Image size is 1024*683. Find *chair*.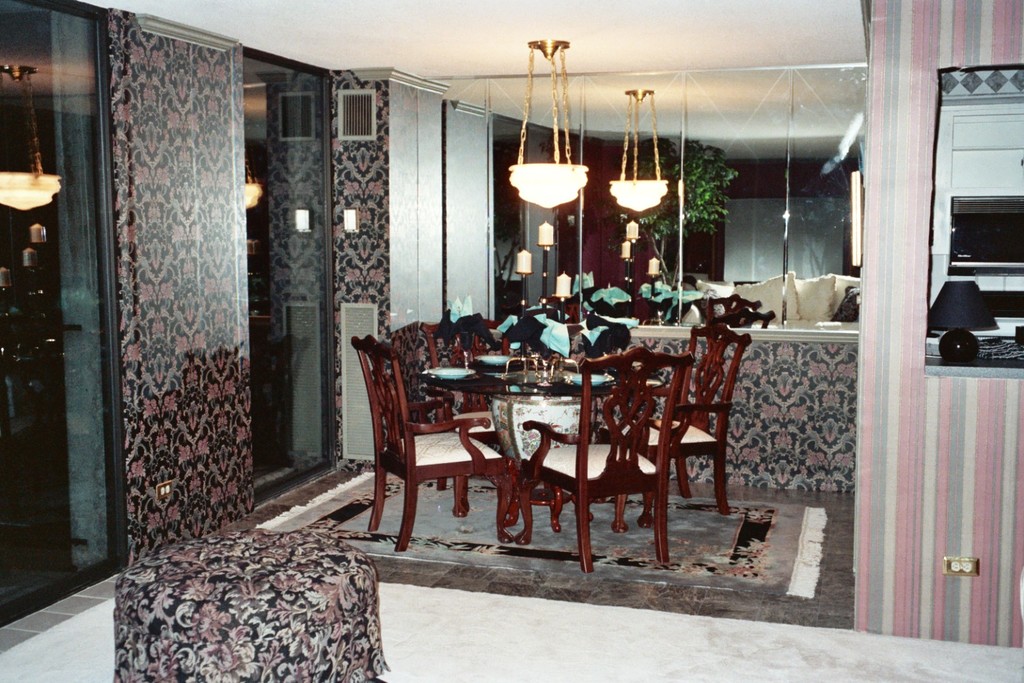
(x1=674, y1=324, x2=757, y2=518).
